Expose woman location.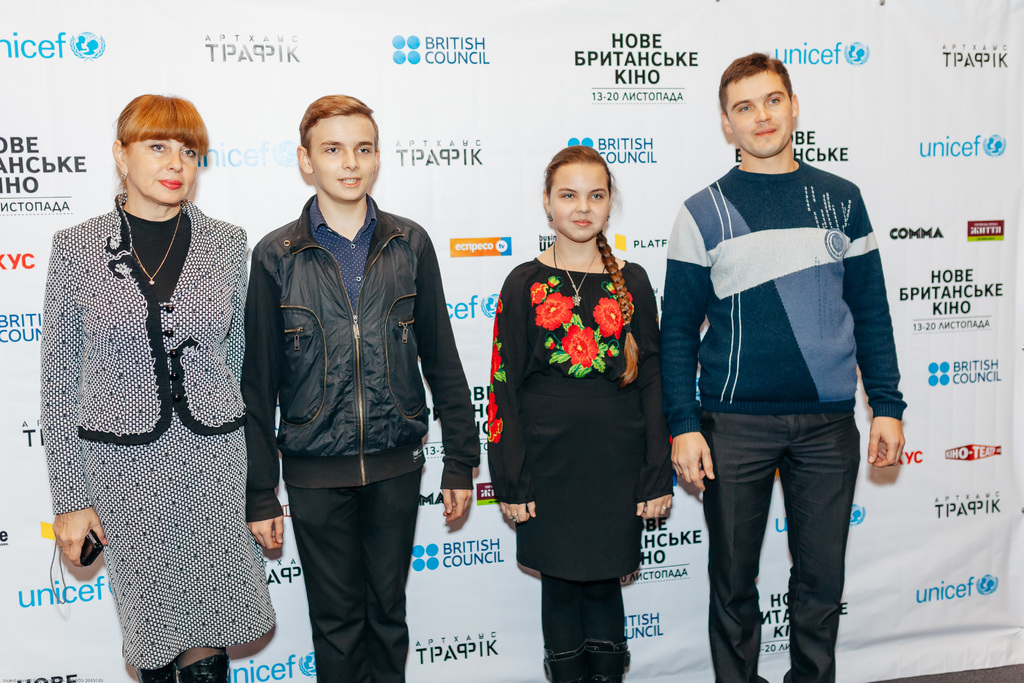
Exposed at bbox=(39, 91, 291, 682).
